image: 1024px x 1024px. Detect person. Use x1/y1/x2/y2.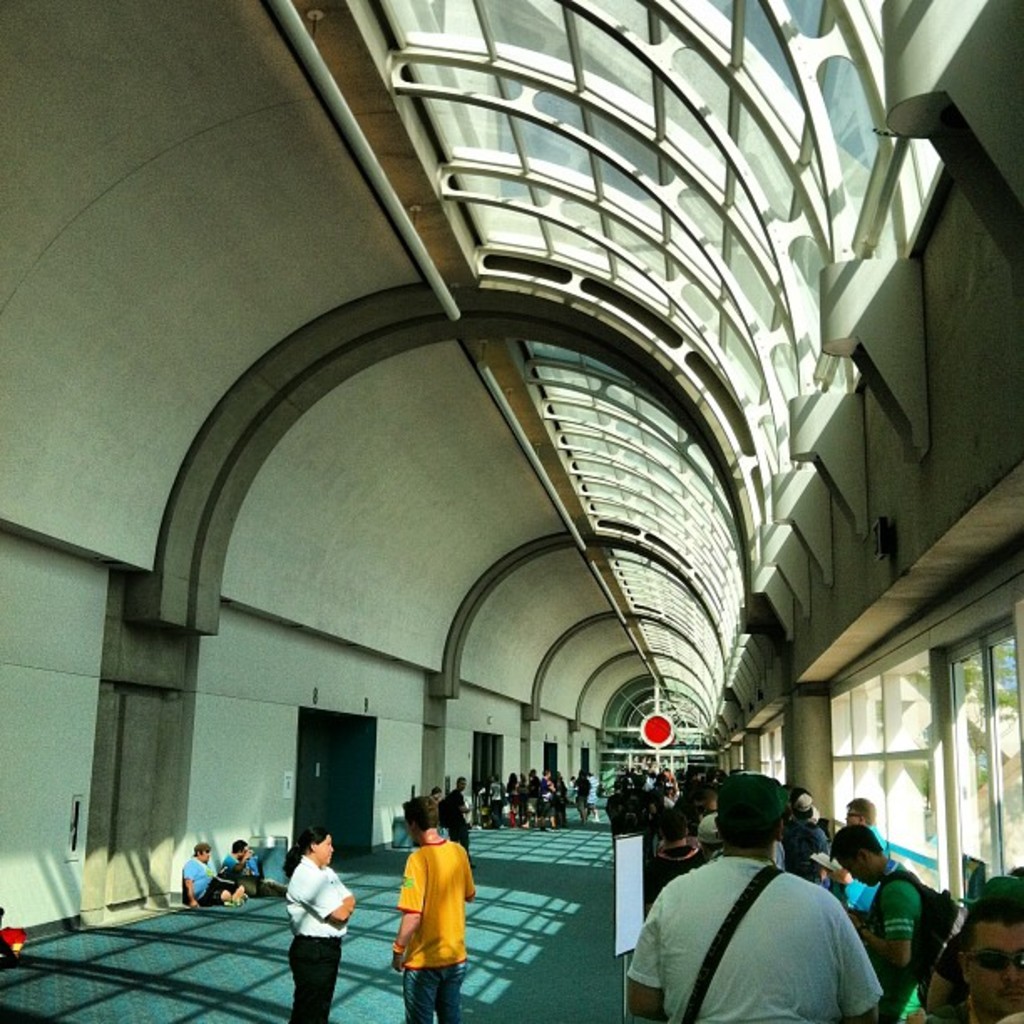
788/786/838/887.
